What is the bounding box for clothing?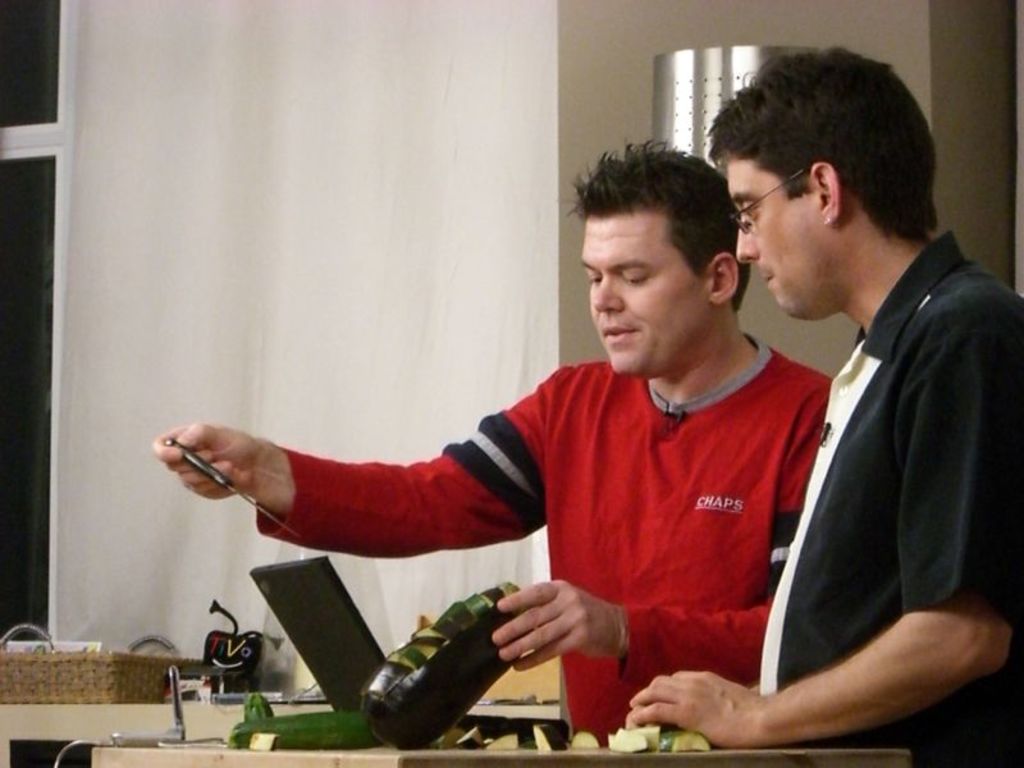
[275, 300, 849, 732].
